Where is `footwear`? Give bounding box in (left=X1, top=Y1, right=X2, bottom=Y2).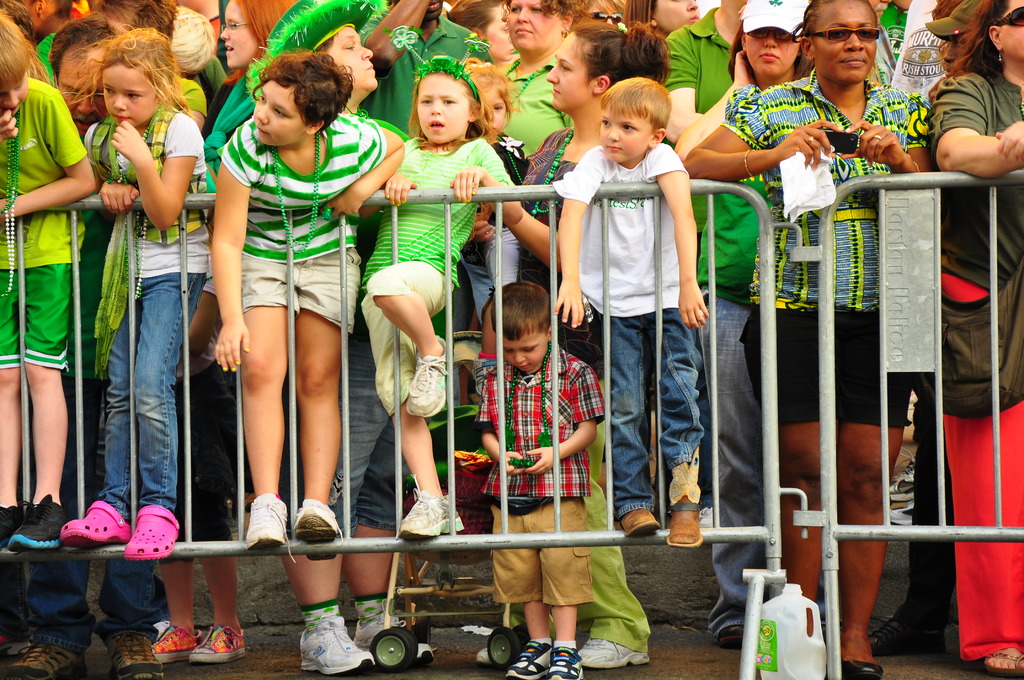
(left=0, top=504, right=22, bottom=546).
